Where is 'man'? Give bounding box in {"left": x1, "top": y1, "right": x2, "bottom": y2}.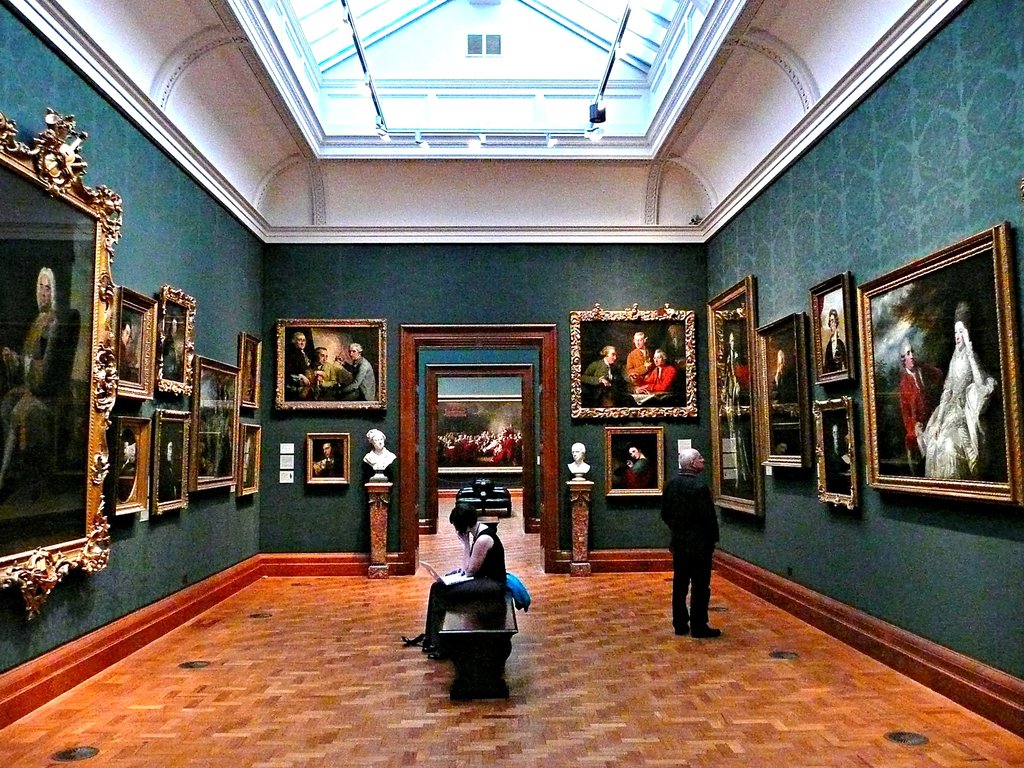
{"left": 122, "top": 319, "right": 132, "bottom": 380}.
